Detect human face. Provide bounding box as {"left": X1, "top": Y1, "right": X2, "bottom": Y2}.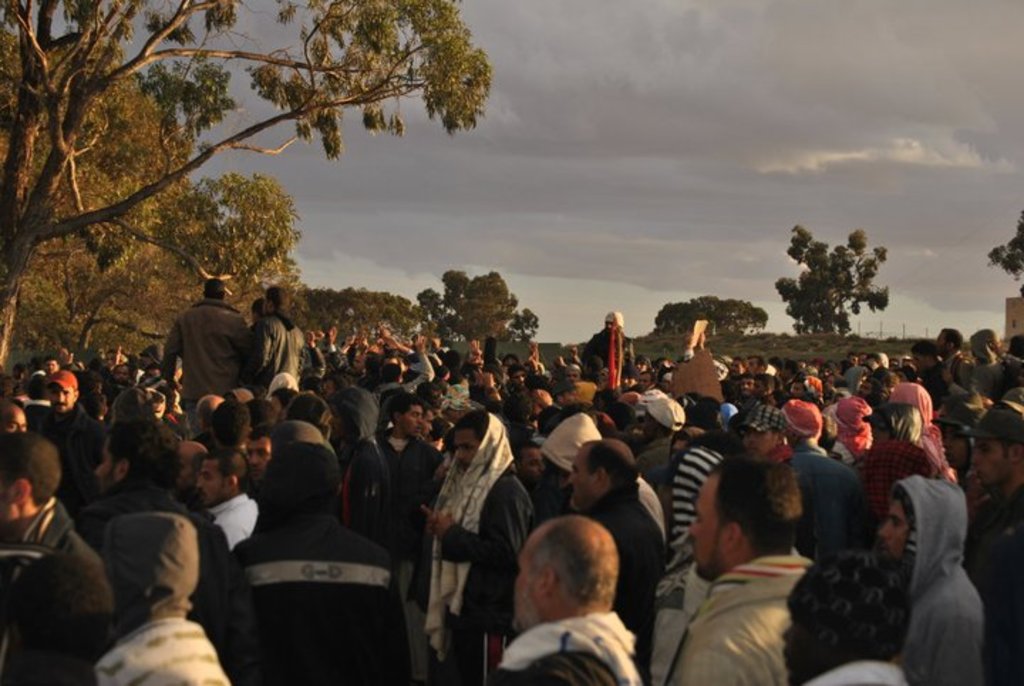
{"left": 400, "top": 401, "right": 421, "bottom": 428}.
